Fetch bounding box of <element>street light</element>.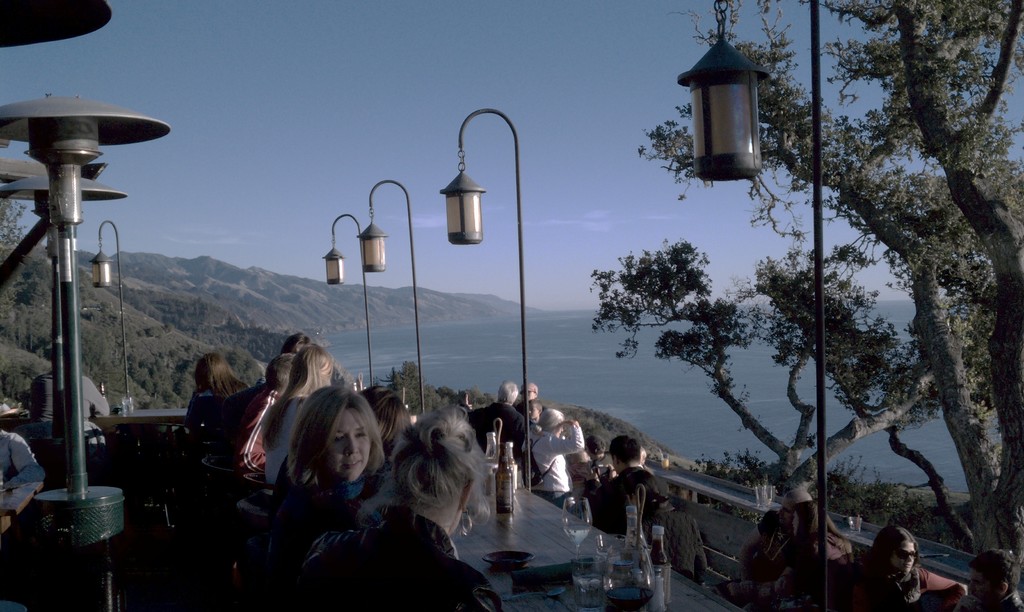
Bbox: {"x1": 0, "y1": 93, "x2": 179, "y2": 611}.
